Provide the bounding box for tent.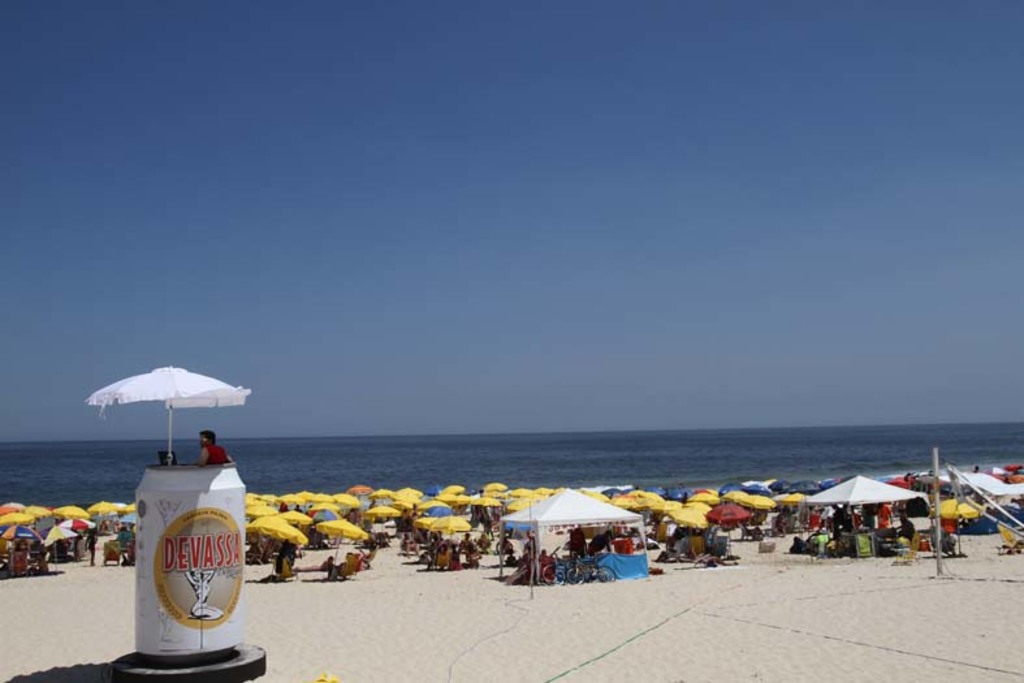
946:475:1010:520.
